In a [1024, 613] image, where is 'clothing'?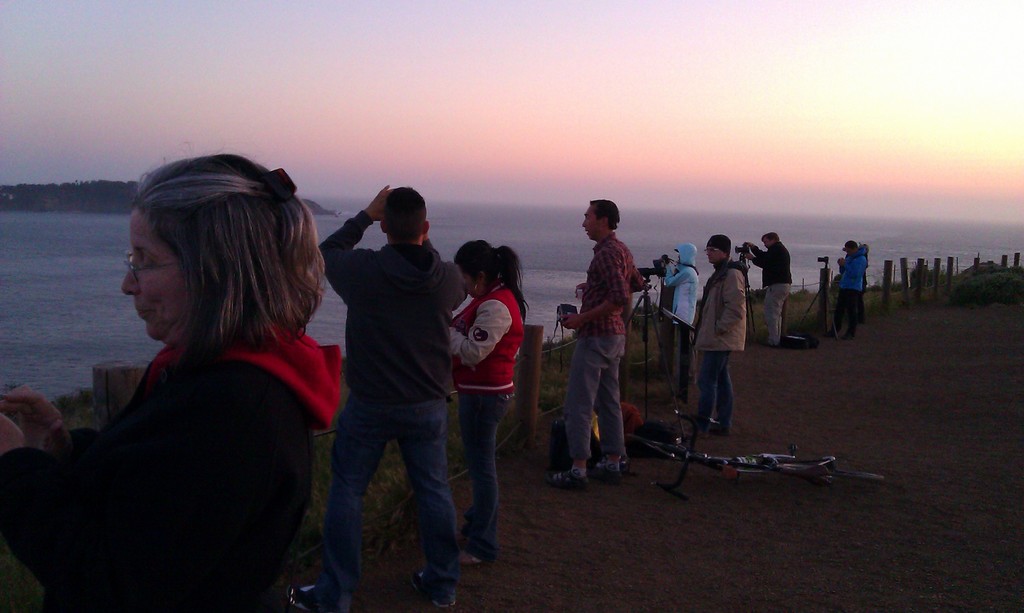
crop(838, 251, 868, 337).
